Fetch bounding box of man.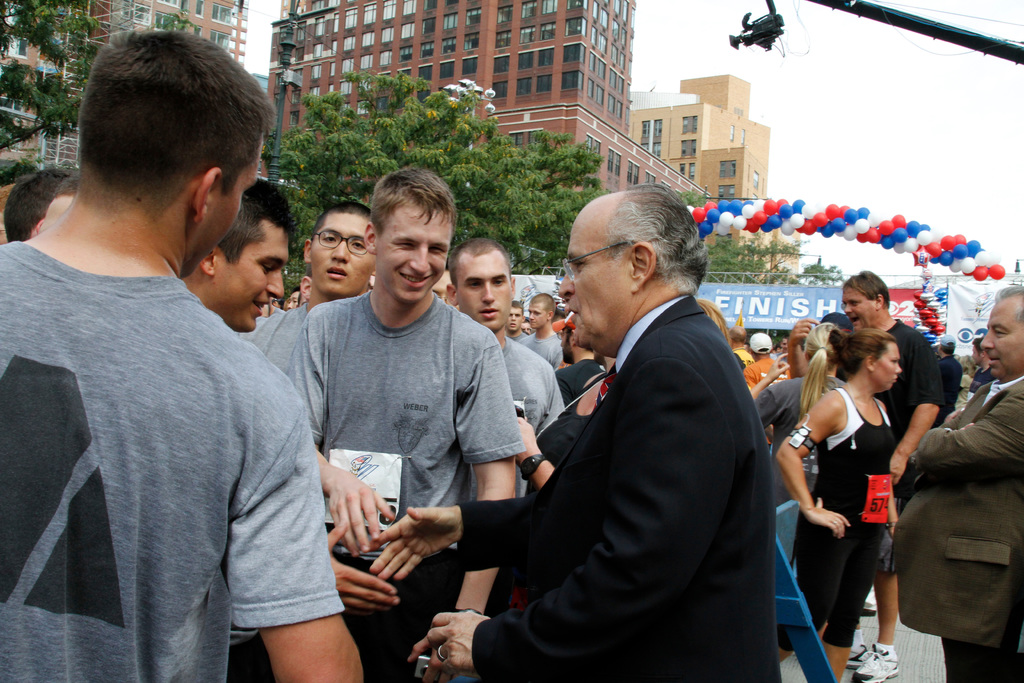
Bbox: <region>174, 166, 309, 375</region>.
